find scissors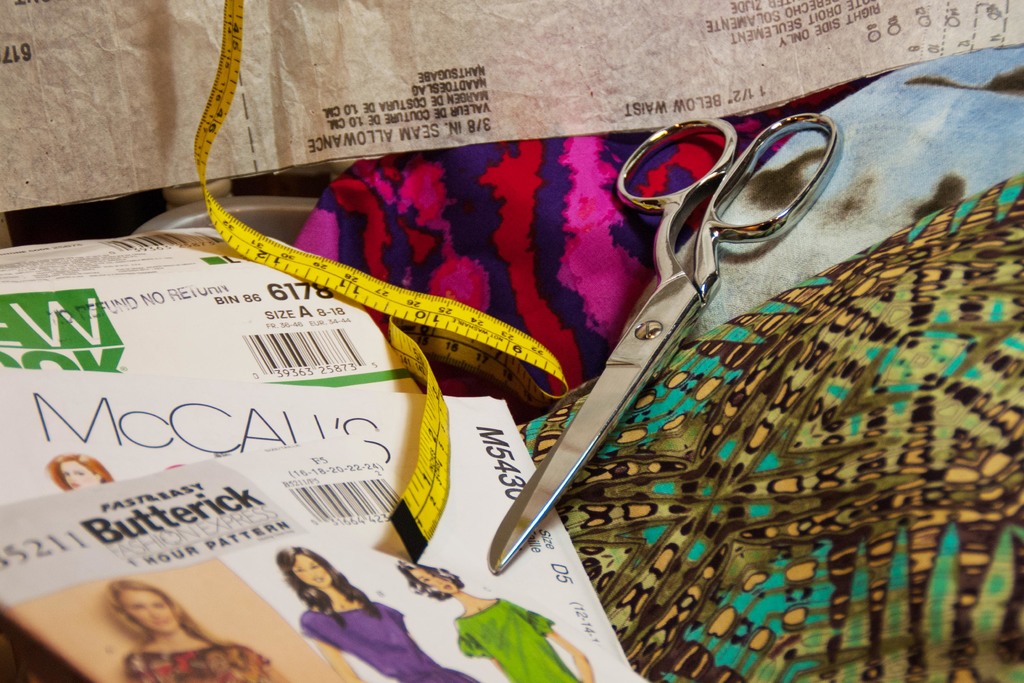
[x1=484, y1=113, x2=841, y2=579]
